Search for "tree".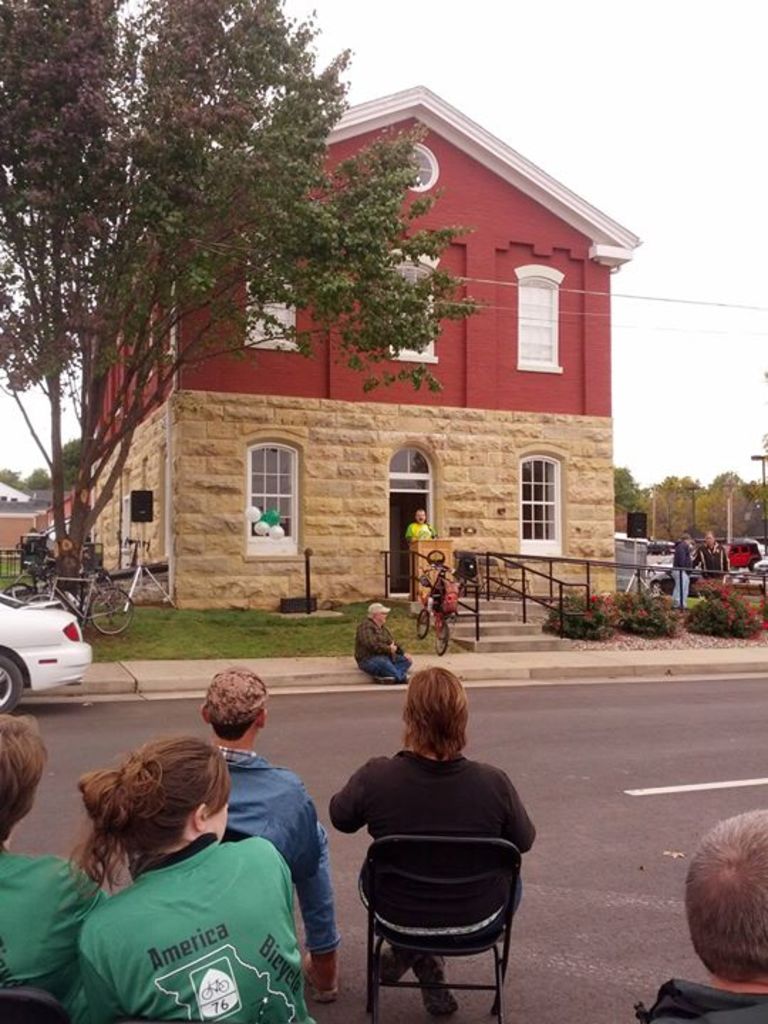
Found at x1=41, y1=21, x2=431, y2=535.
